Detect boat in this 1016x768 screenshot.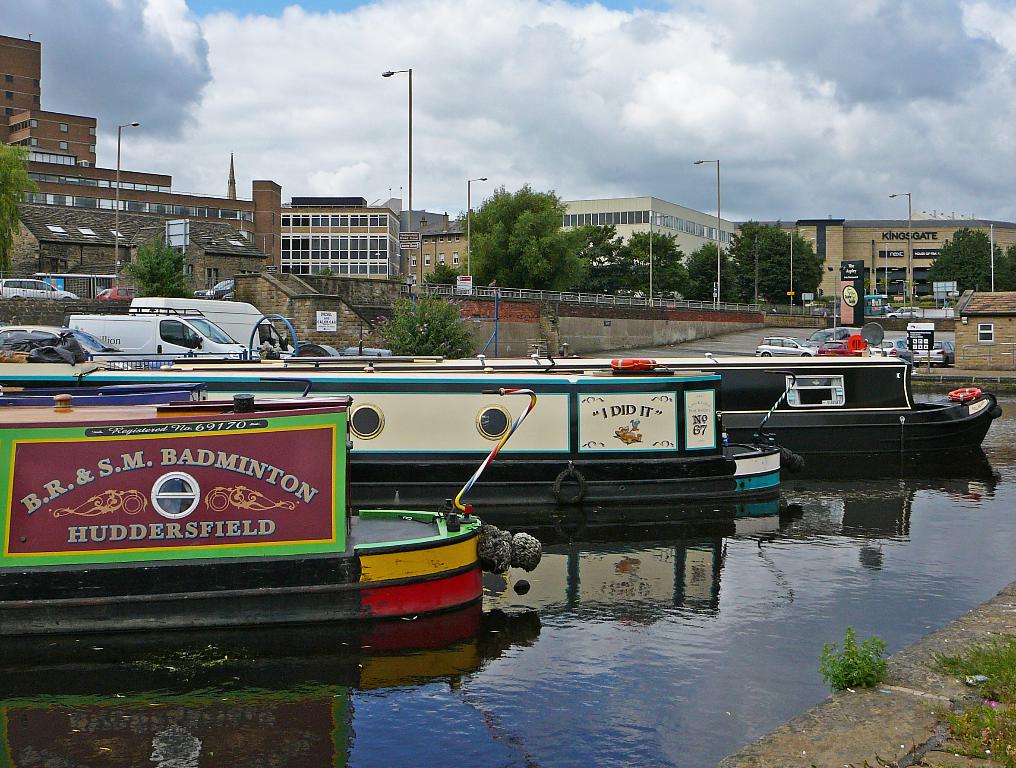
Detection: select_region(483, 358, 1001, 474).
